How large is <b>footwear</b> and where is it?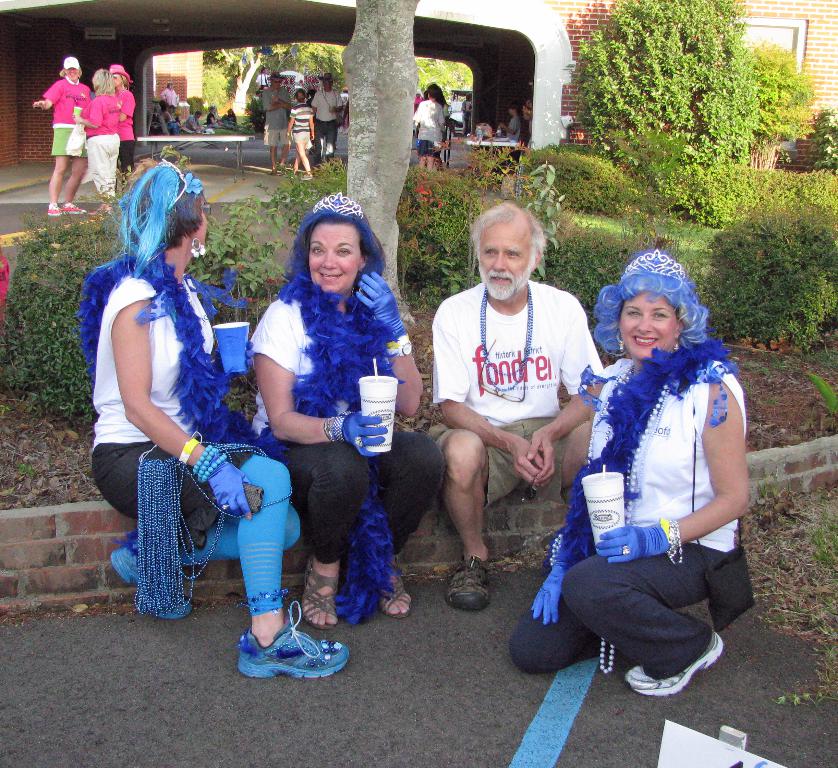
Bounding box: 47, 205, 62, 213.
